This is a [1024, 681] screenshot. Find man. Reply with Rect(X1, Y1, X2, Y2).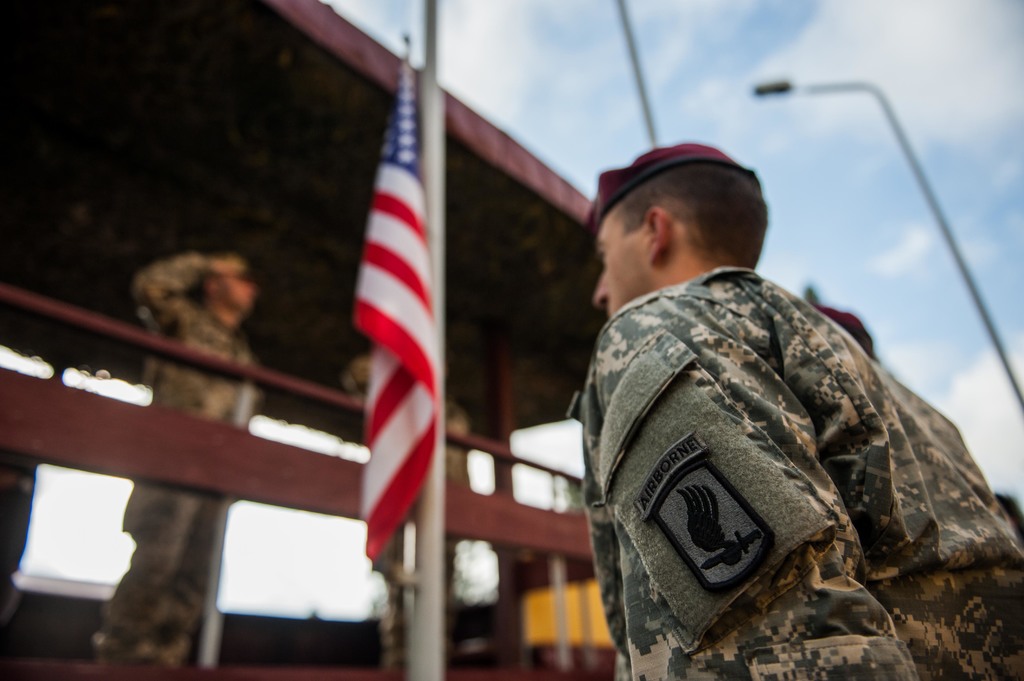
Rect(353, 336, 488, 671).
